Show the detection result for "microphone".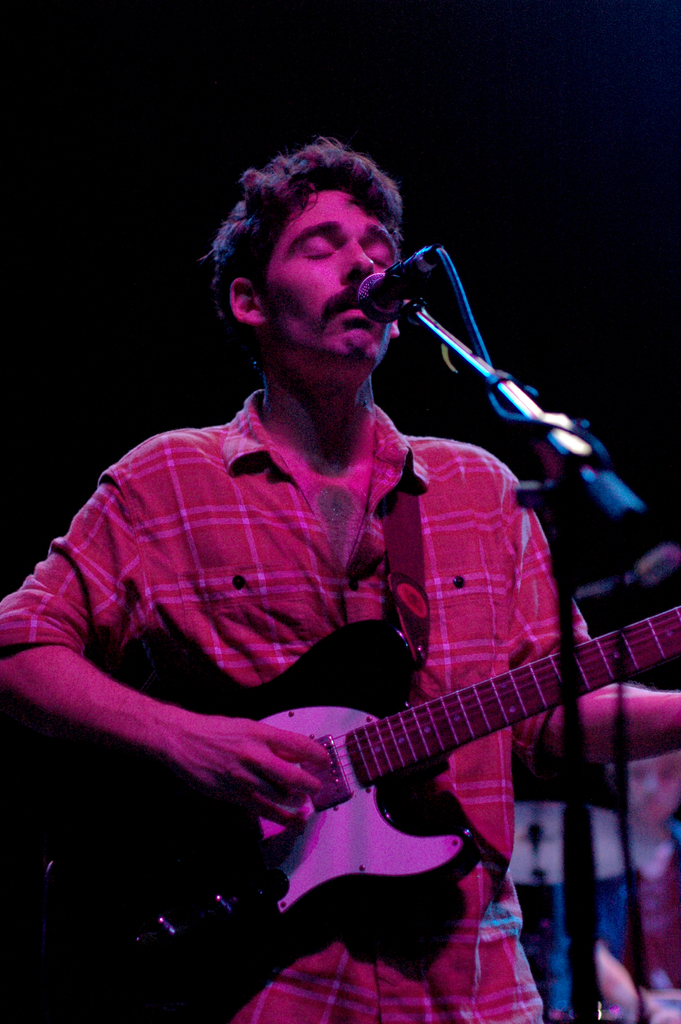
[x1=365, y1=246, x2=461, y2=321].
